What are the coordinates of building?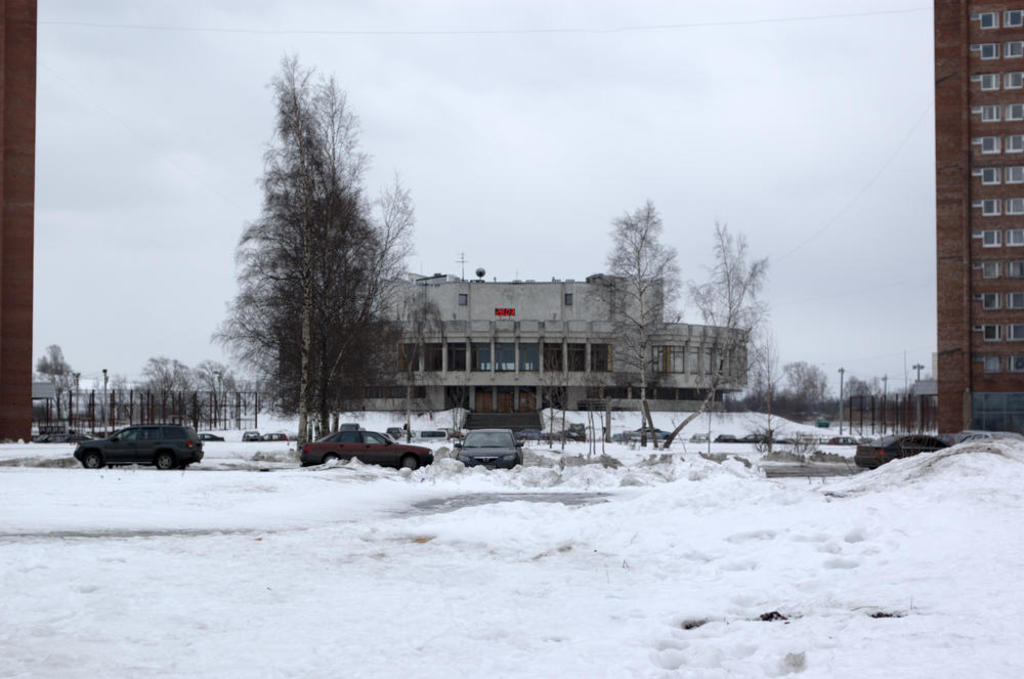
box=[328, 266, 741, 416].
